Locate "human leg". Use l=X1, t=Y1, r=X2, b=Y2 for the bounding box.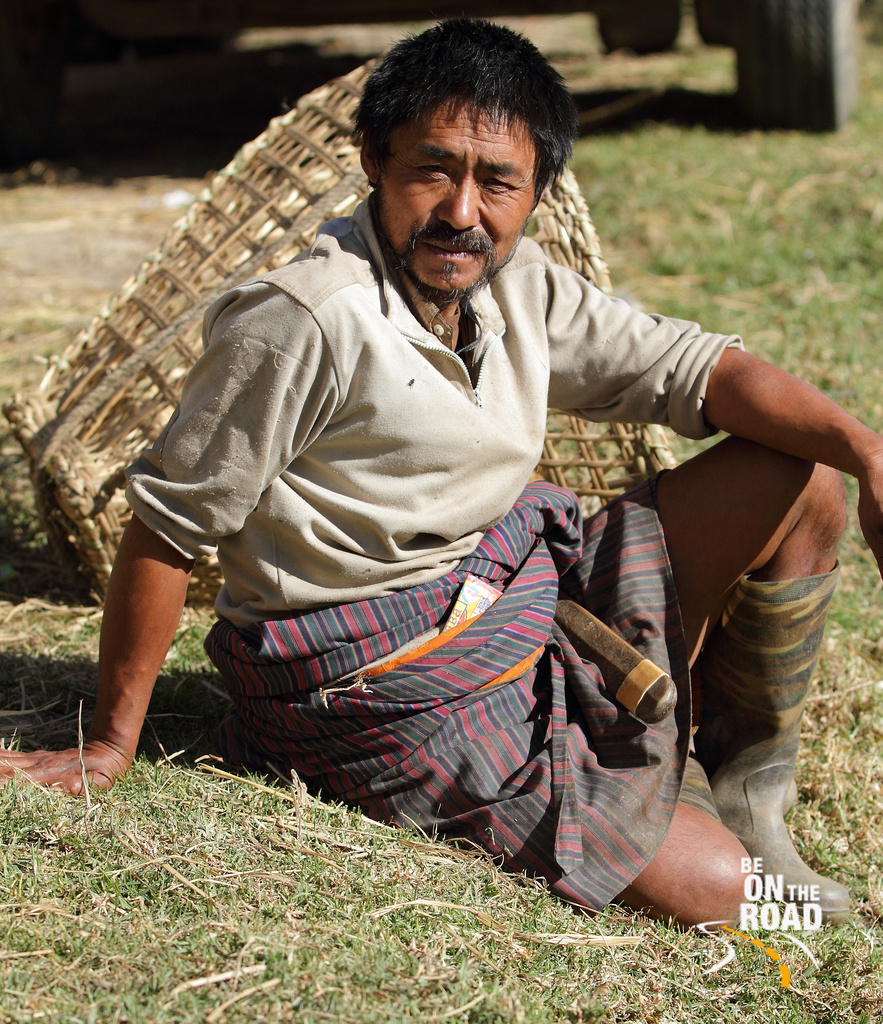
l=402, t=710, r=749, b=914.
